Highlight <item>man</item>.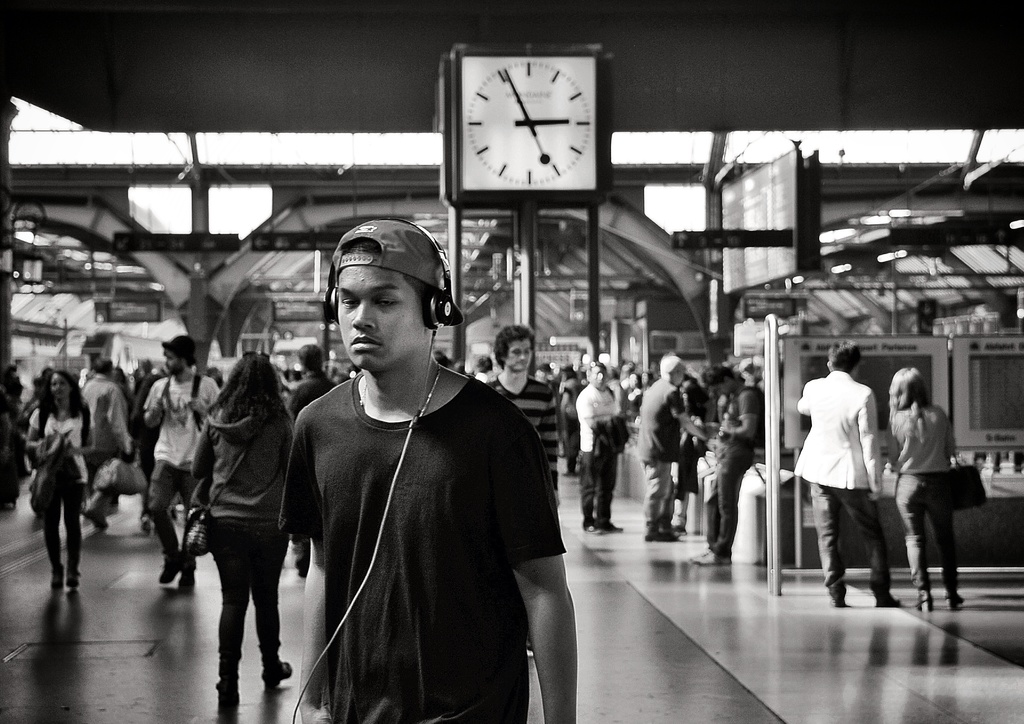
Highlighted region: [673, 355, 768, 562].
